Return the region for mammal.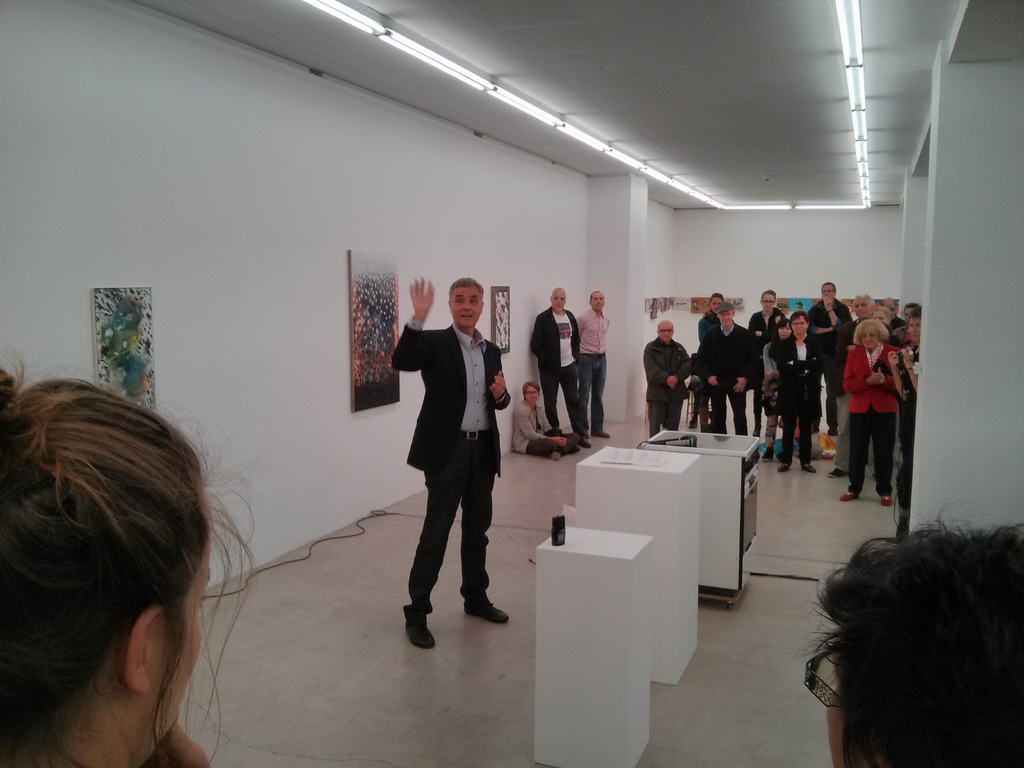
764, 317, 790, 460.
